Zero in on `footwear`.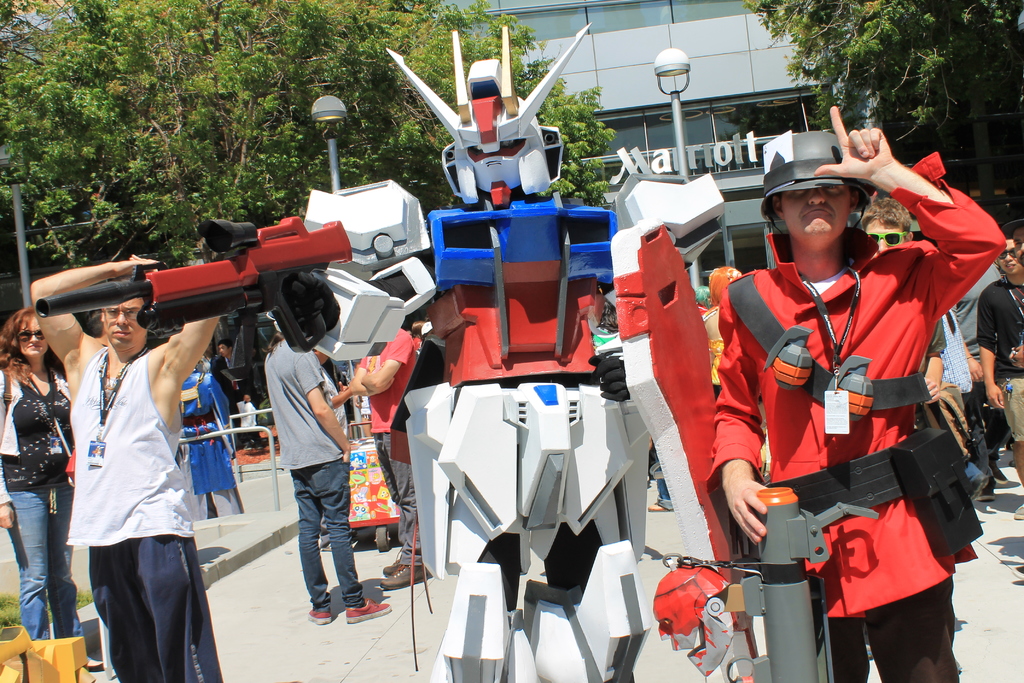
Zeroed in: (left=990, top=465, right=1012, bottom=484).
